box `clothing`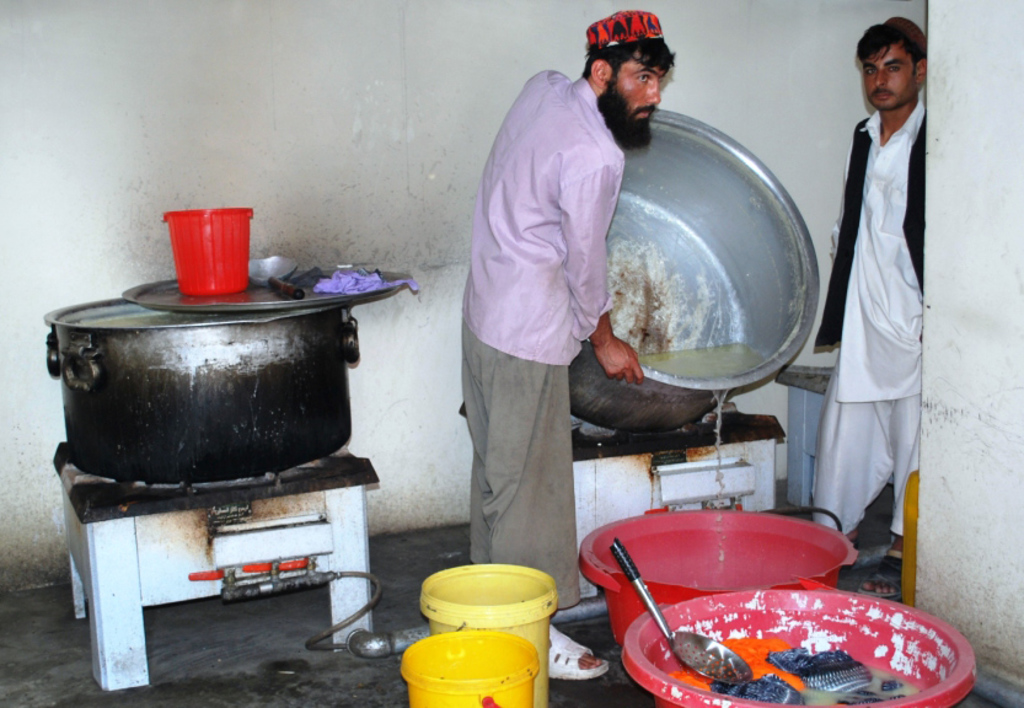
detection(459, 69, 626, 615)
